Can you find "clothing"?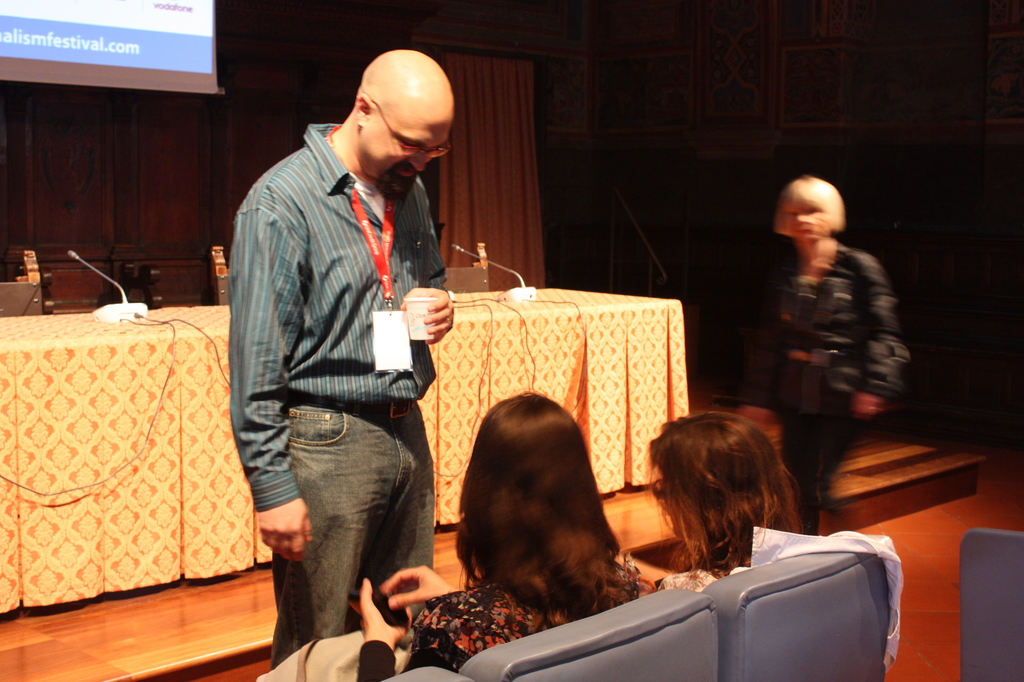
Yes, bounding box: 763,243,895,528.
